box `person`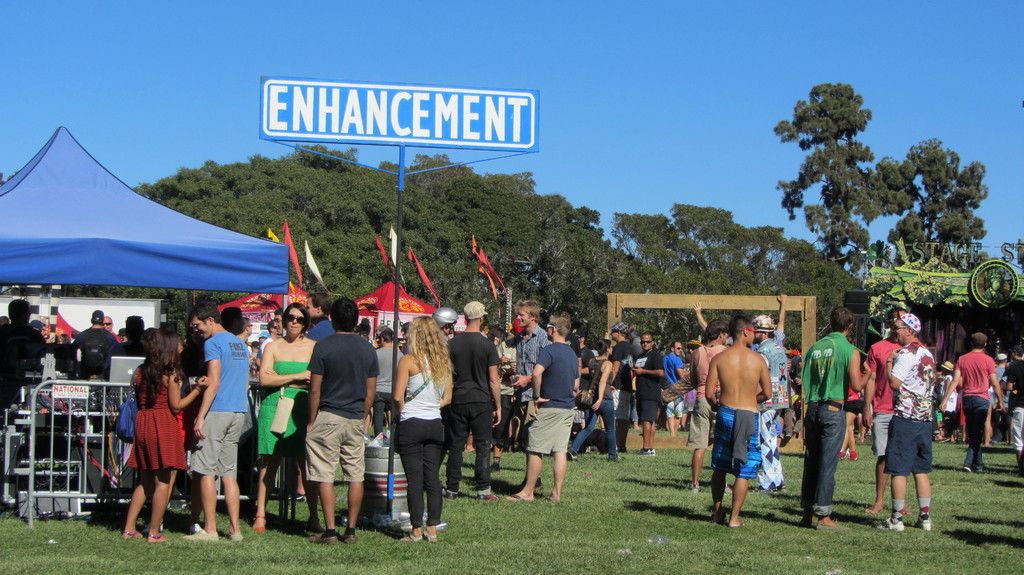
[x1=1002, y1=343, x2=1023, y2=477]
